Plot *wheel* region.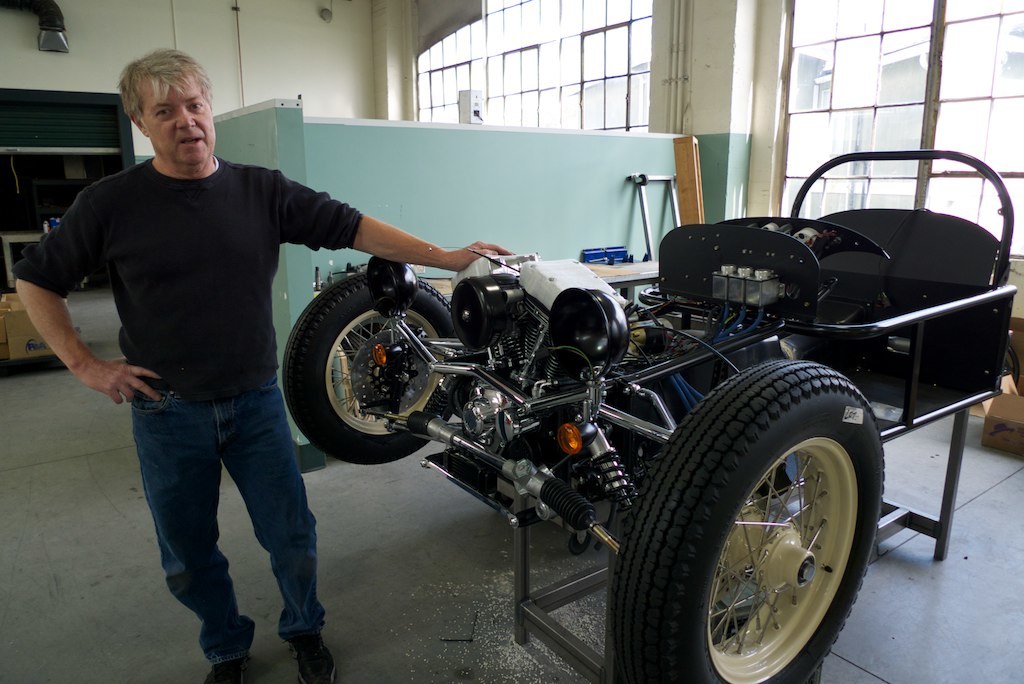
Plotted at [614,356,886,683].
